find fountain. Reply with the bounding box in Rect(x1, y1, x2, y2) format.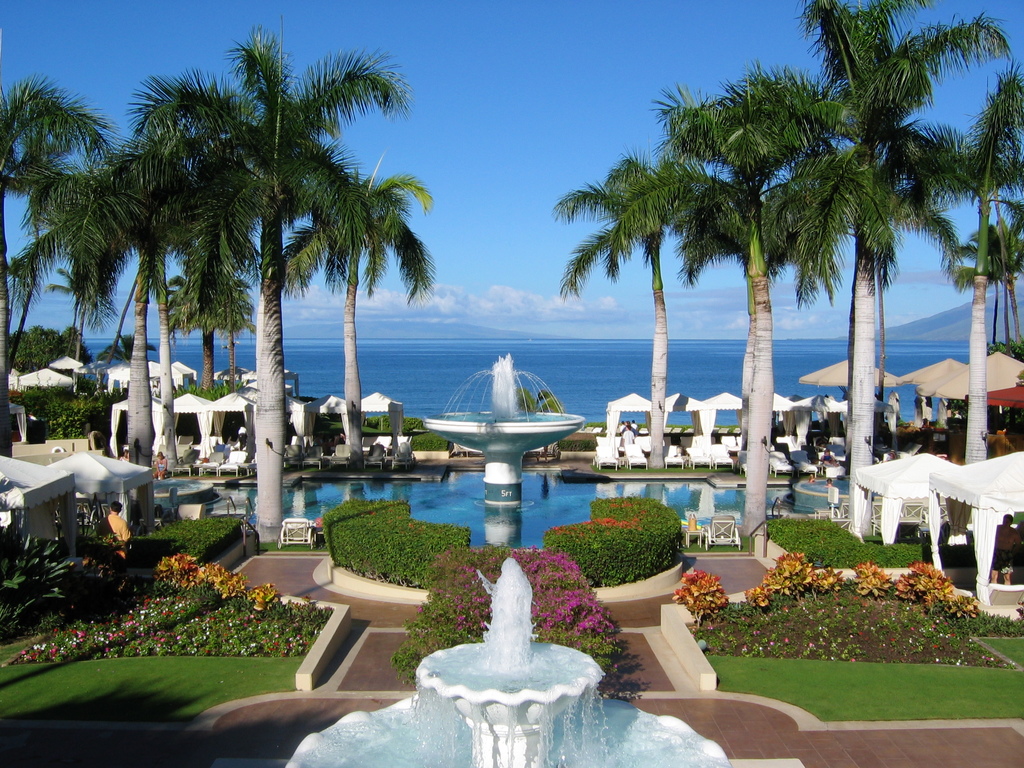
Rect(280, 557, 732, 767).
